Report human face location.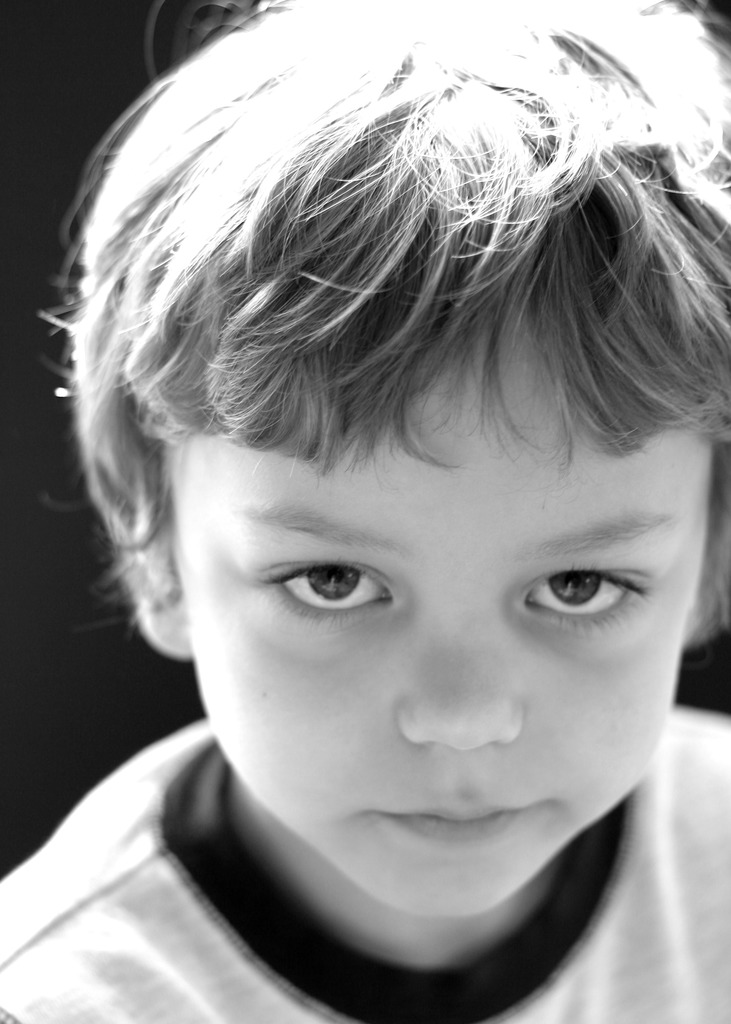
Report: {"x1": 177, "y1": 299, "x2": 709, "y2": 915}.
